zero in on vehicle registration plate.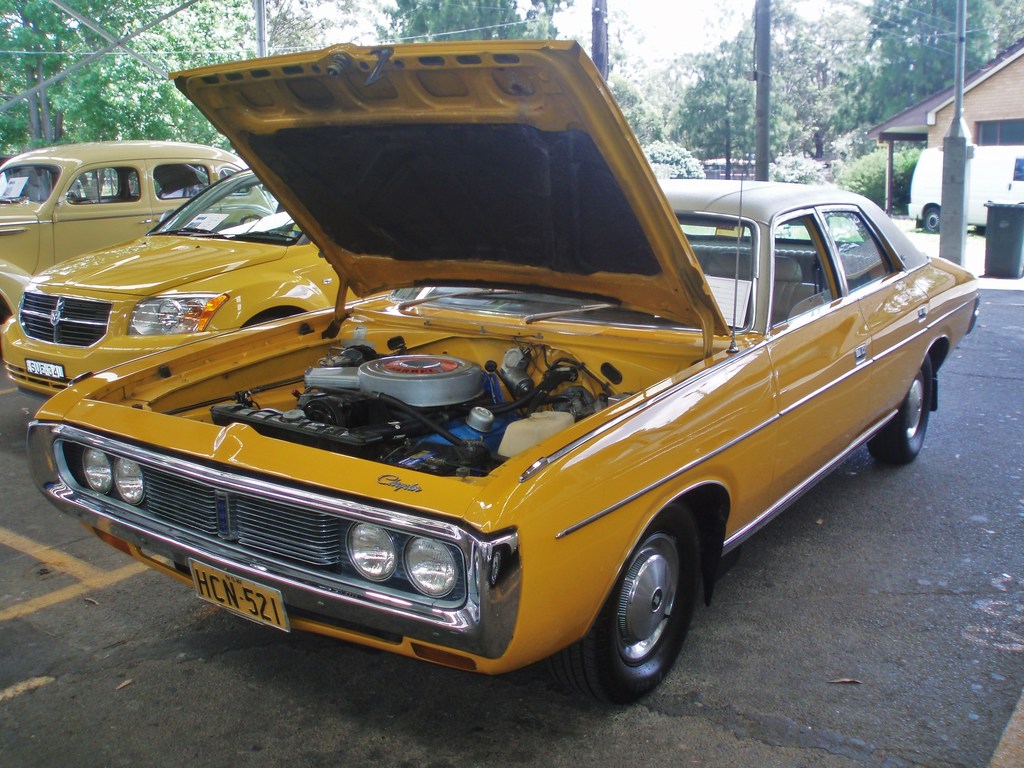
Zeroed in: 24,360,65,378.
